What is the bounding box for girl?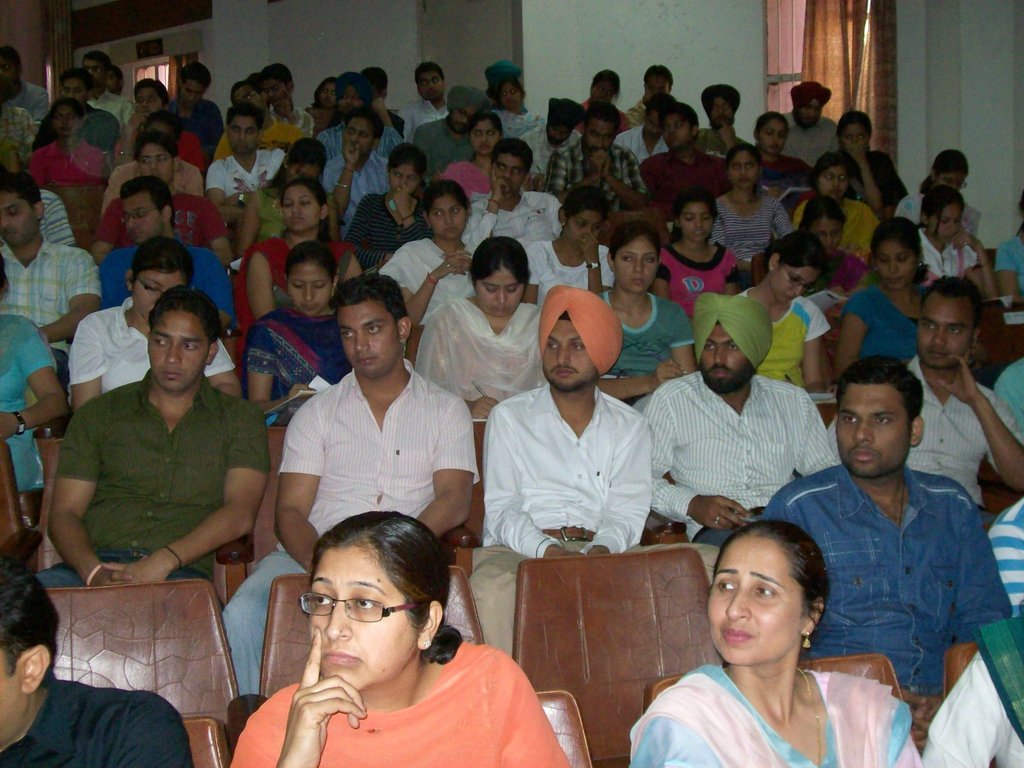
[x1=836, y1=216, x2=931, y2=368].
